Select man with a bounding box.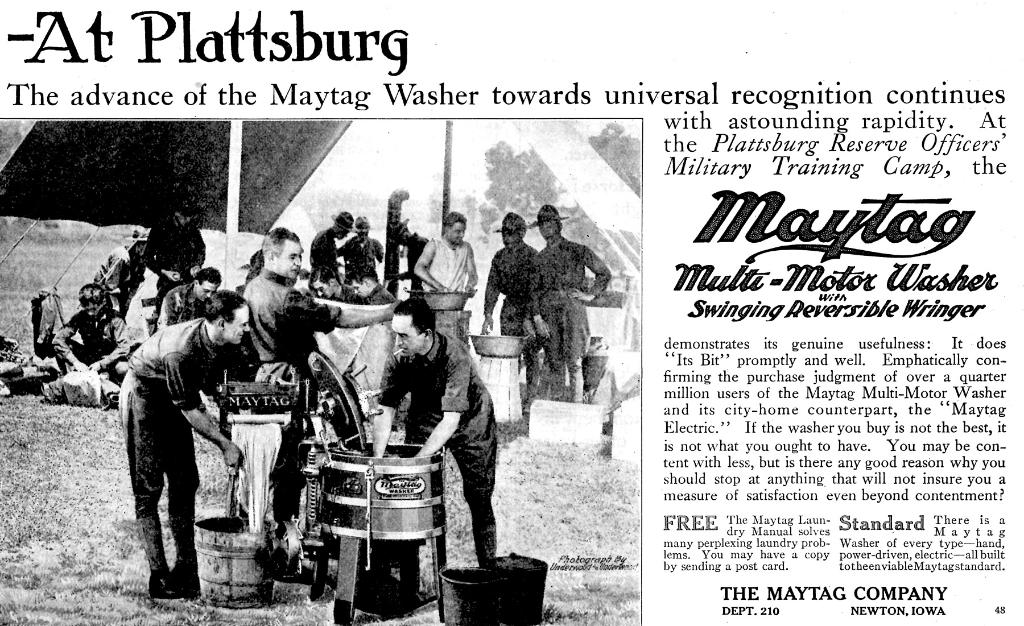
bbox=[109, 273, 239, 604].
